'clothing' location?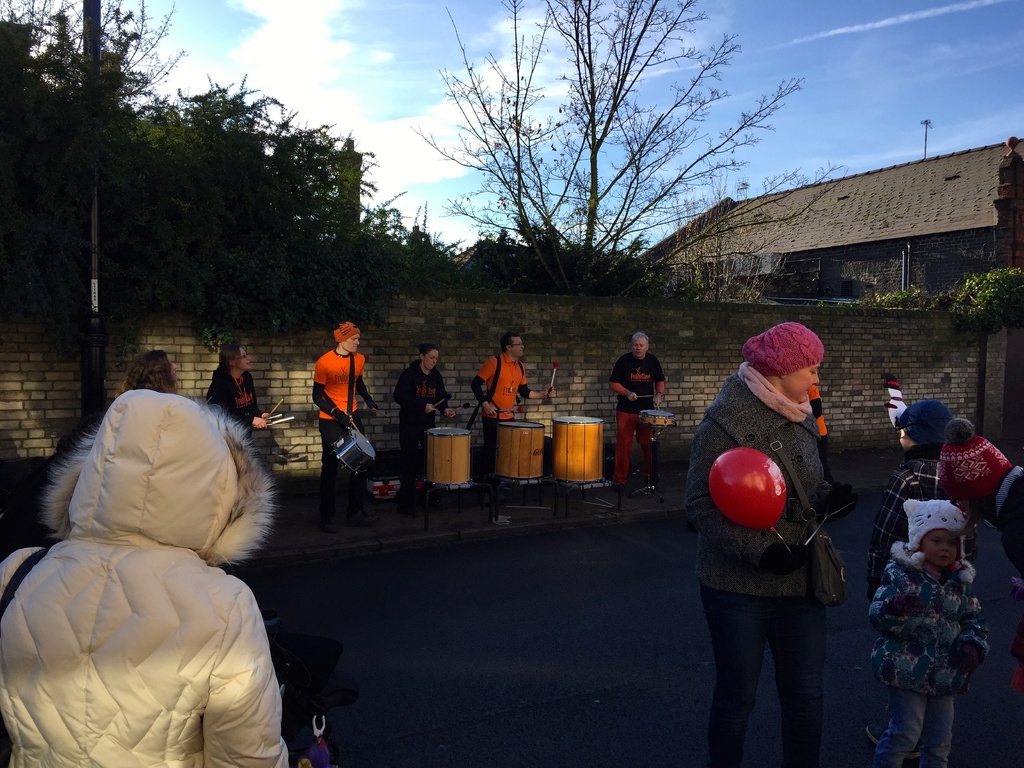
(616,352,661,479)
